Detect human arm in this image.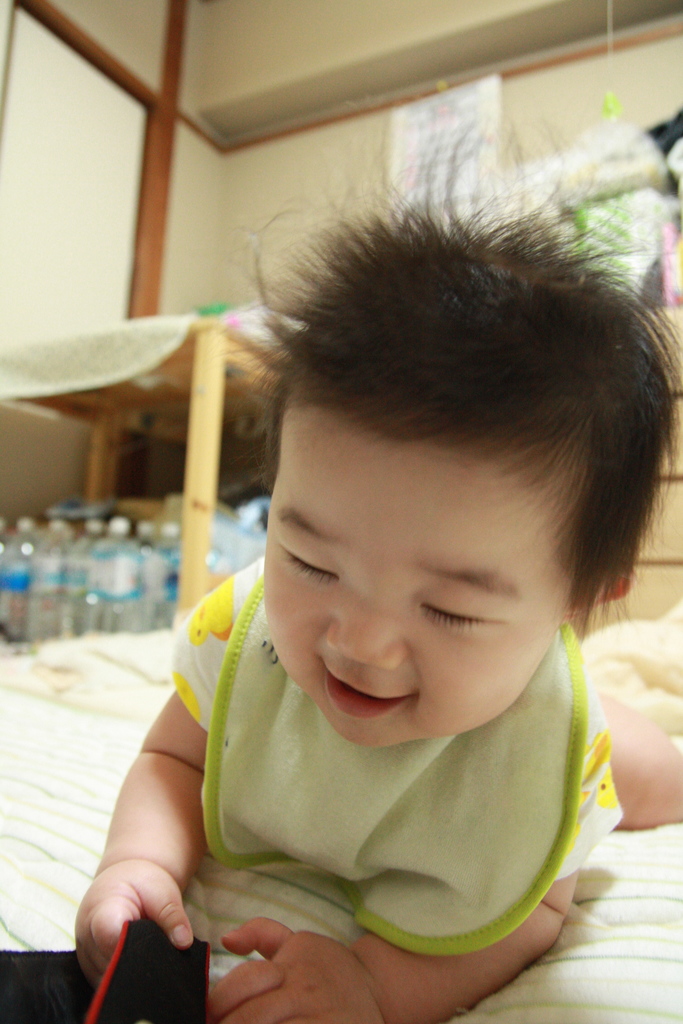
Detection: bbox(67, 693, 209, 963).
